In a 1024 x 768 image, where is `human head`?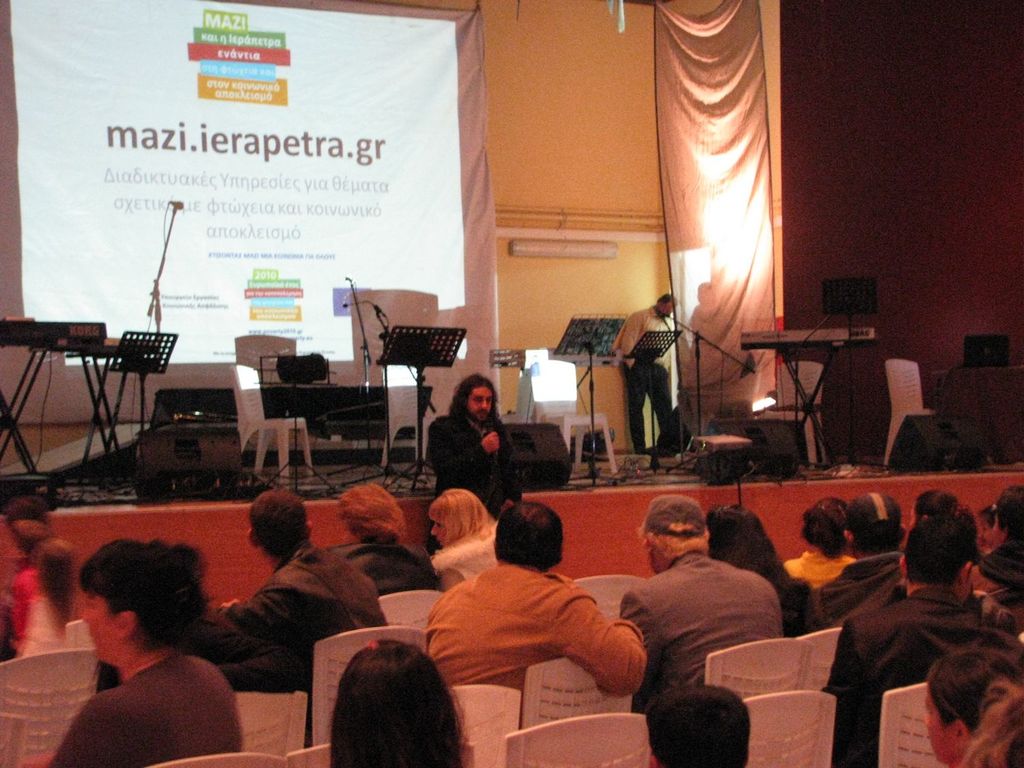
box=[642, 685, 752, 767].
